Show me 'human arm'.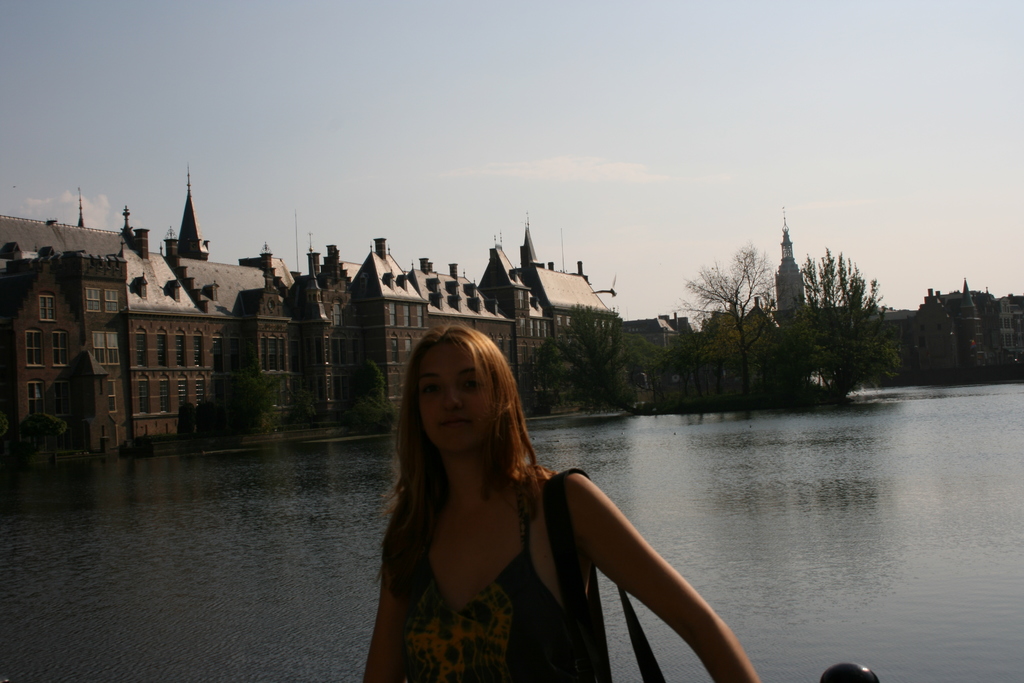
'human arm' is here: [360,572,410,682].
